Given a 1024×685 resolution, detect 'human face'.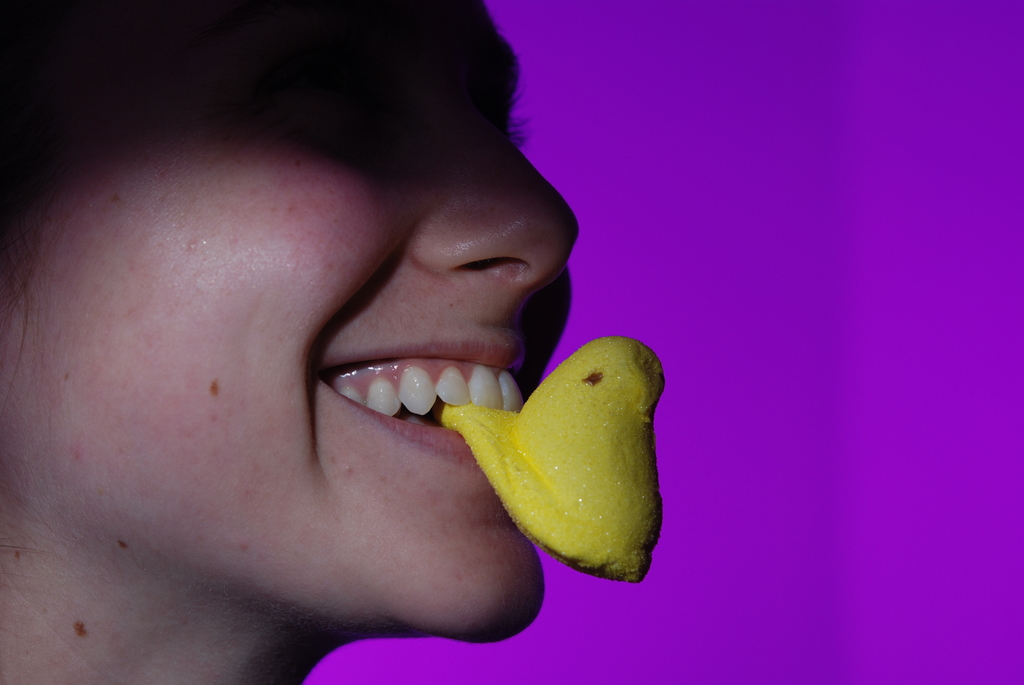
crop(0, 0, 575, 632).
